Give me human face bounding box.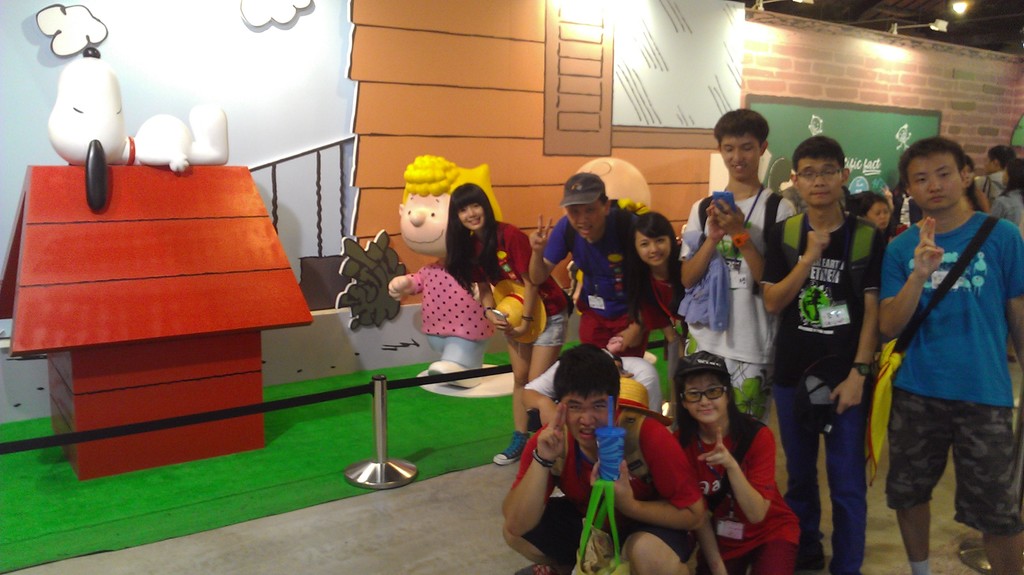
pyautogui.locateOnScreen(565, 202, 604, 239).
